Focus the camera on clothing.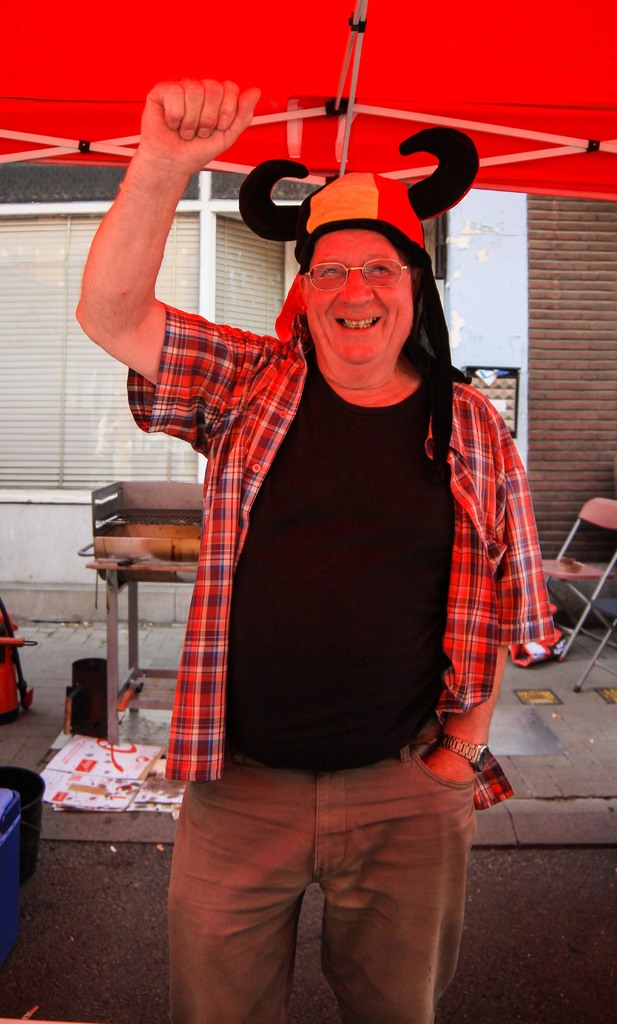
Focus region: (117, 301, 568, 1023).
